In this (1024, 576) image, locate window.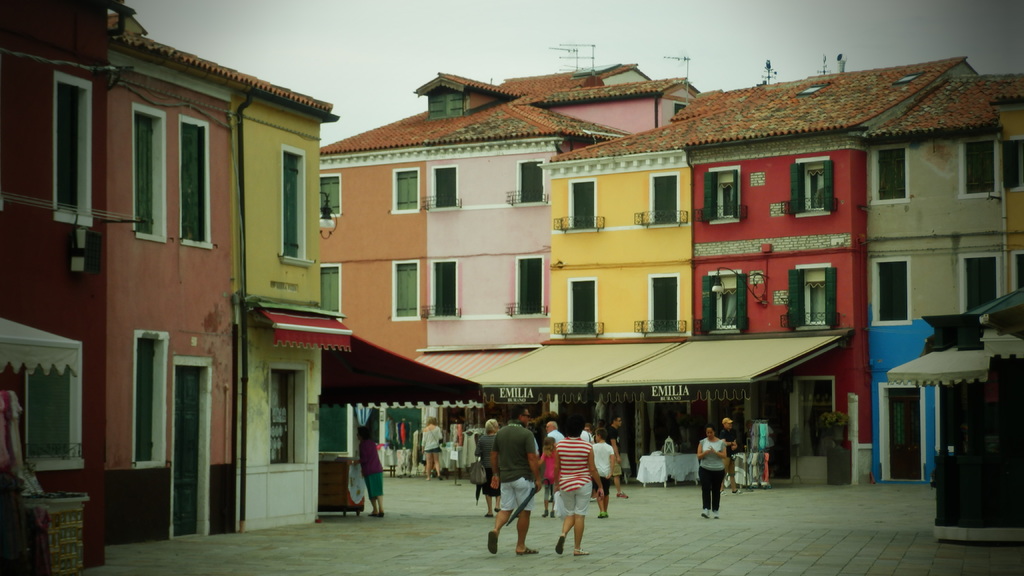
Bounding box: [left=319, top=263, right=344, bottom=323].
